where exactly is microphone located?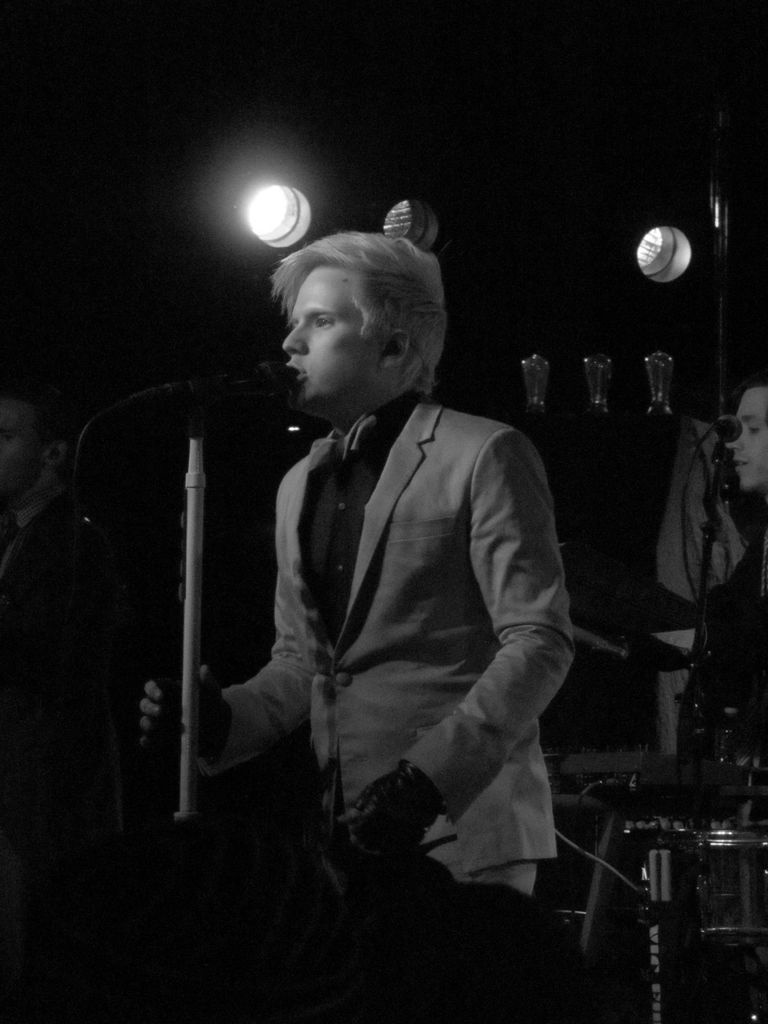
Its bounding box is 156, 350, 299, 404.
